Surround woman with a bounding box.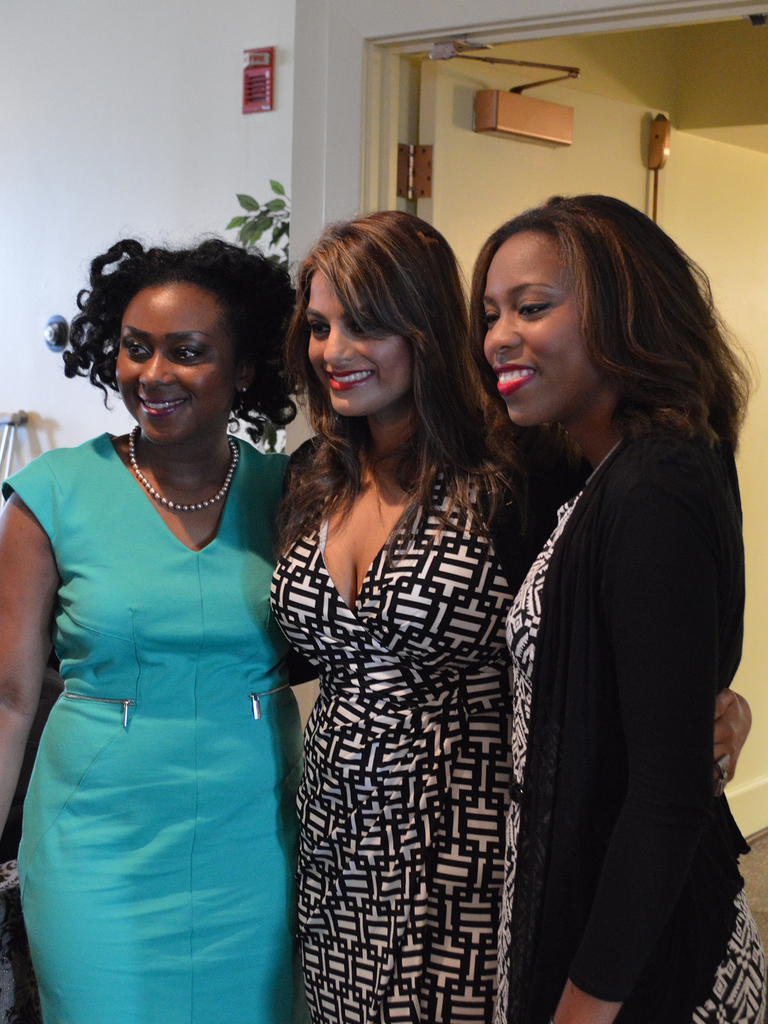
crop(0, 240, 297, 1023).
